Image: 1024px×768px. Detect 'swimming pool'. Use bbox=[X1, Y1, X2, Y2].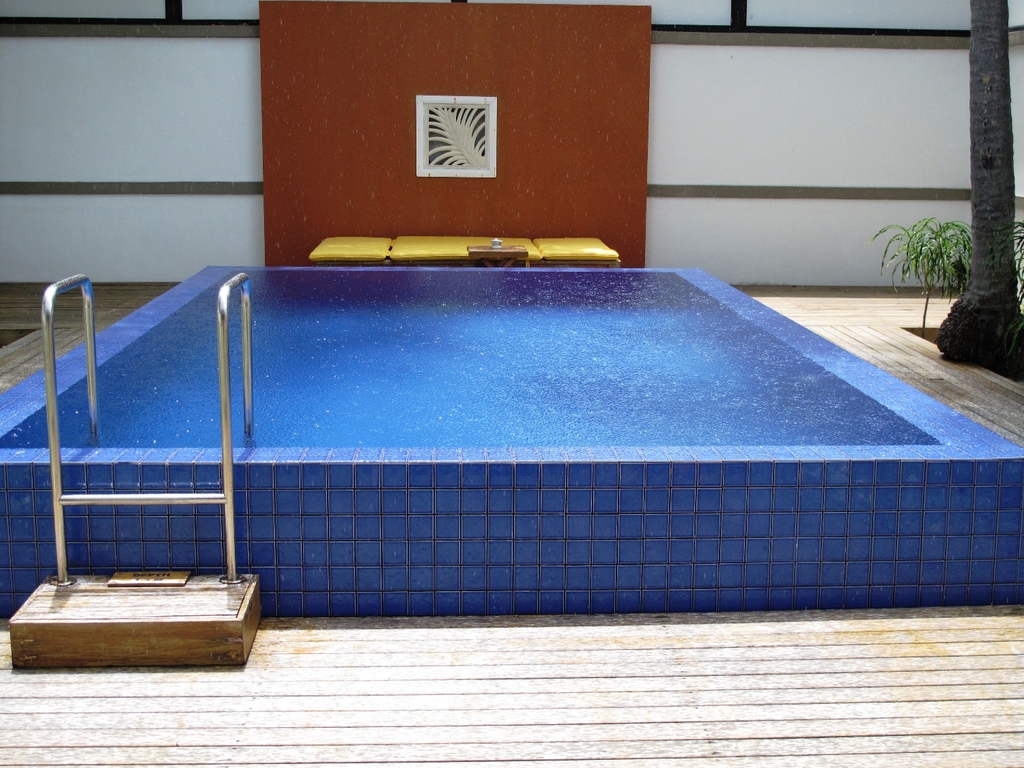
bbox=[0, 263, 1023, 463].
